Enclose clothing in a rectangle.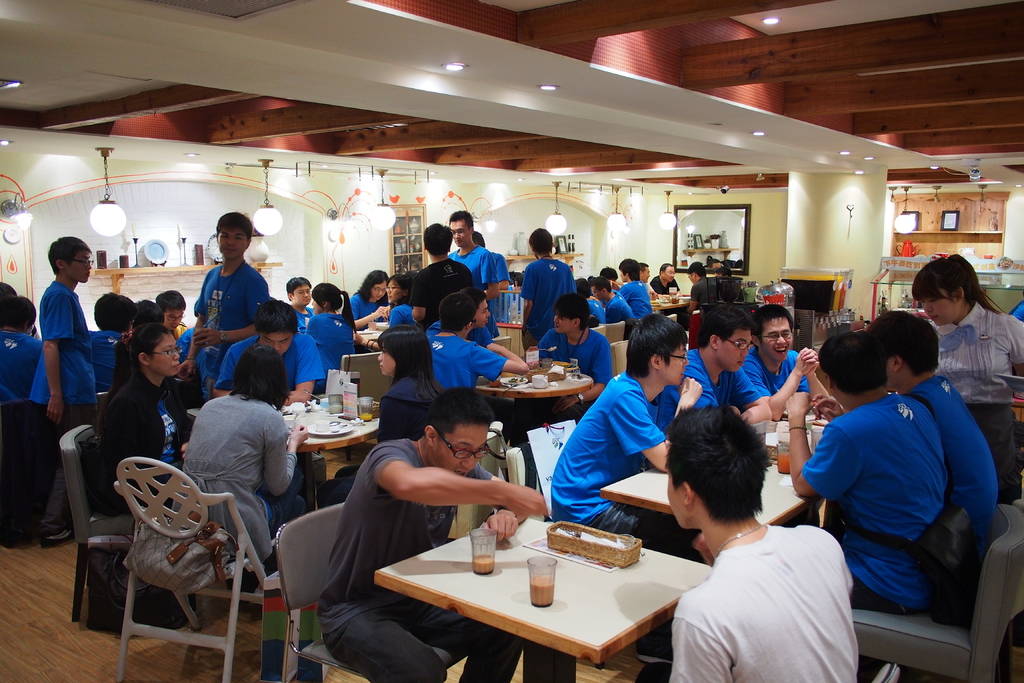
locate(804, 344, 998, 635).
